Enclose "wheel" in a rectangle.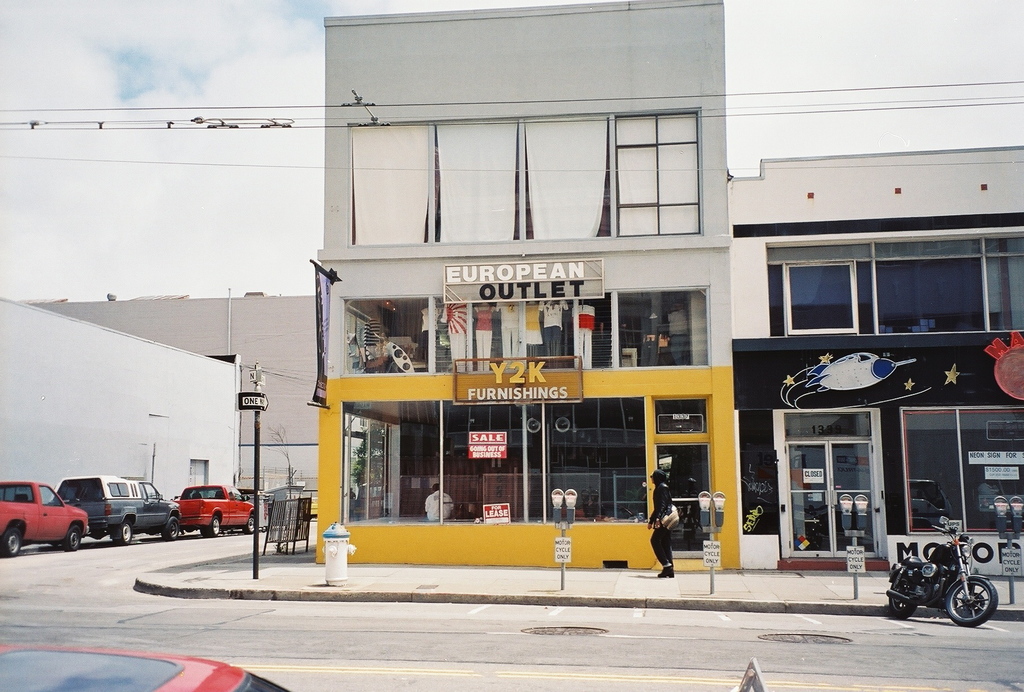
[888,576,916,618].
